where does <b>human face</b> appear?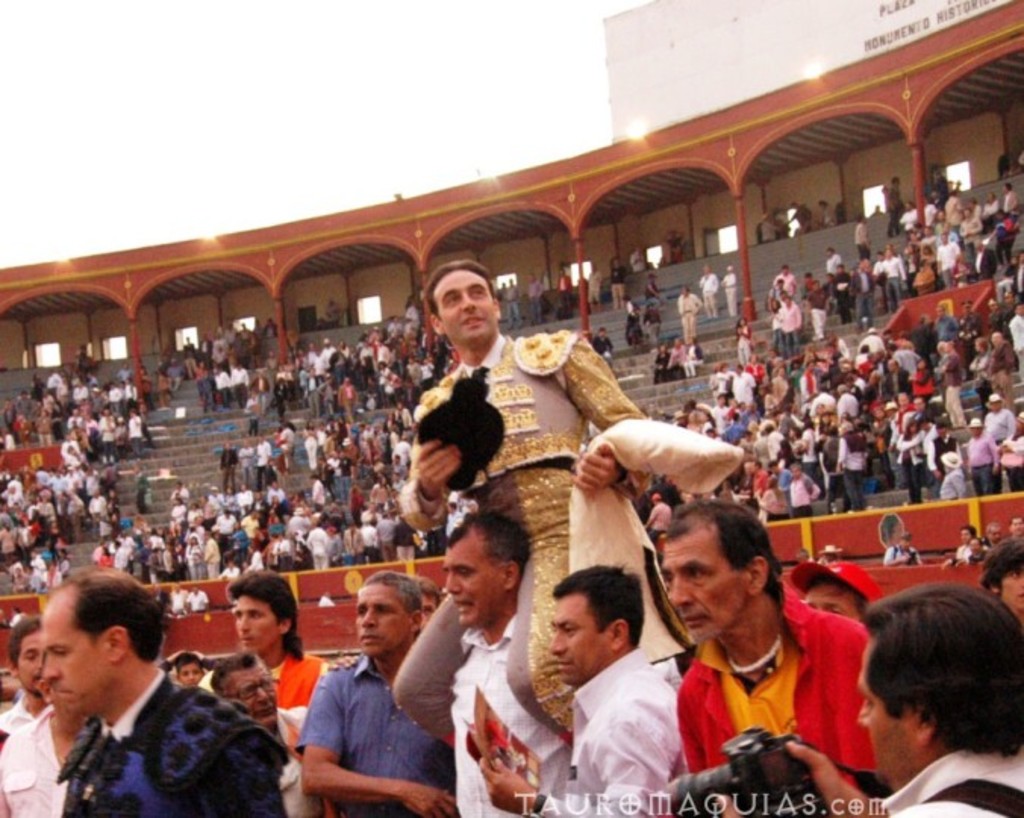
Appears at {"x1": 1001, "y1": 564, "x2": 1022, "y2": 601}.
